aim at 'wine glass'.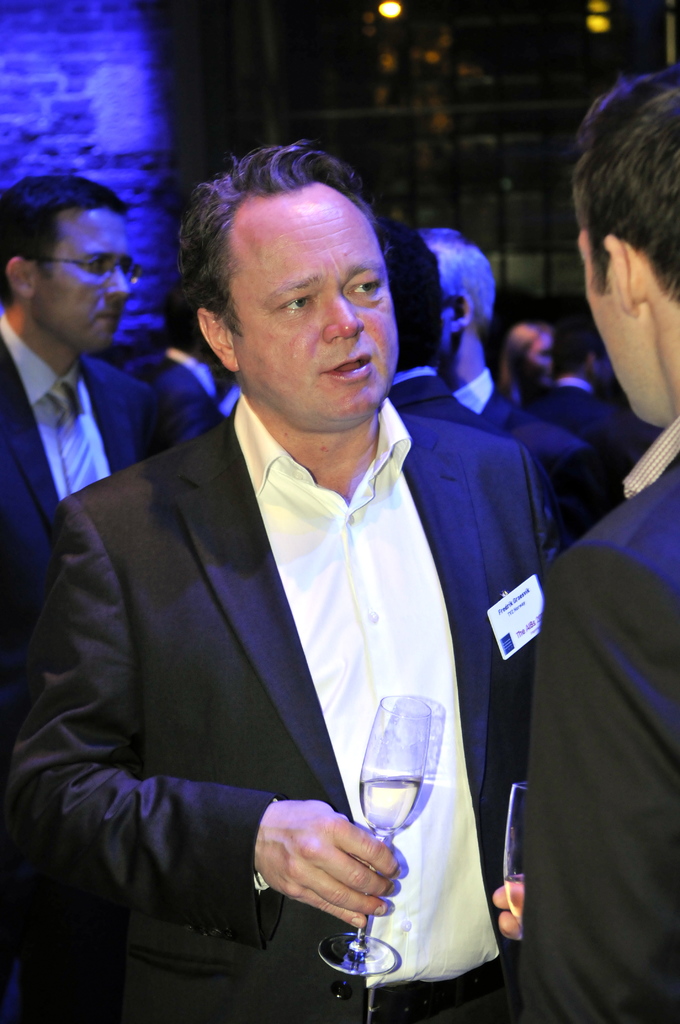
Aimed at l=319, t=692, r=440, b=974.
